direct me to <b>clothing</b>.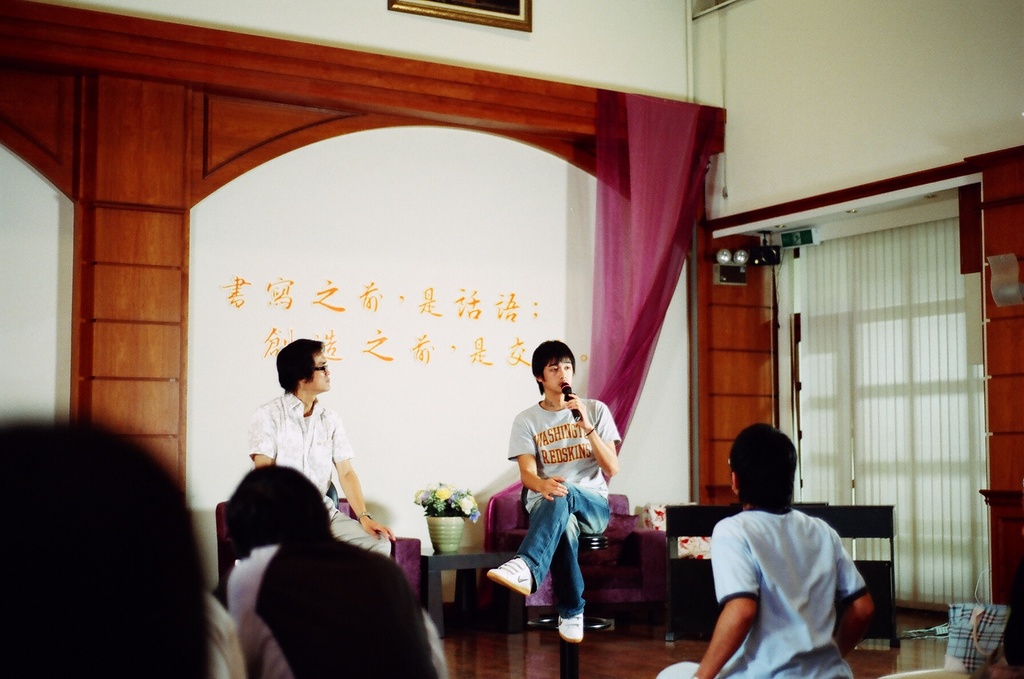
Direction: l=507, t=372, r=623, b=621.
